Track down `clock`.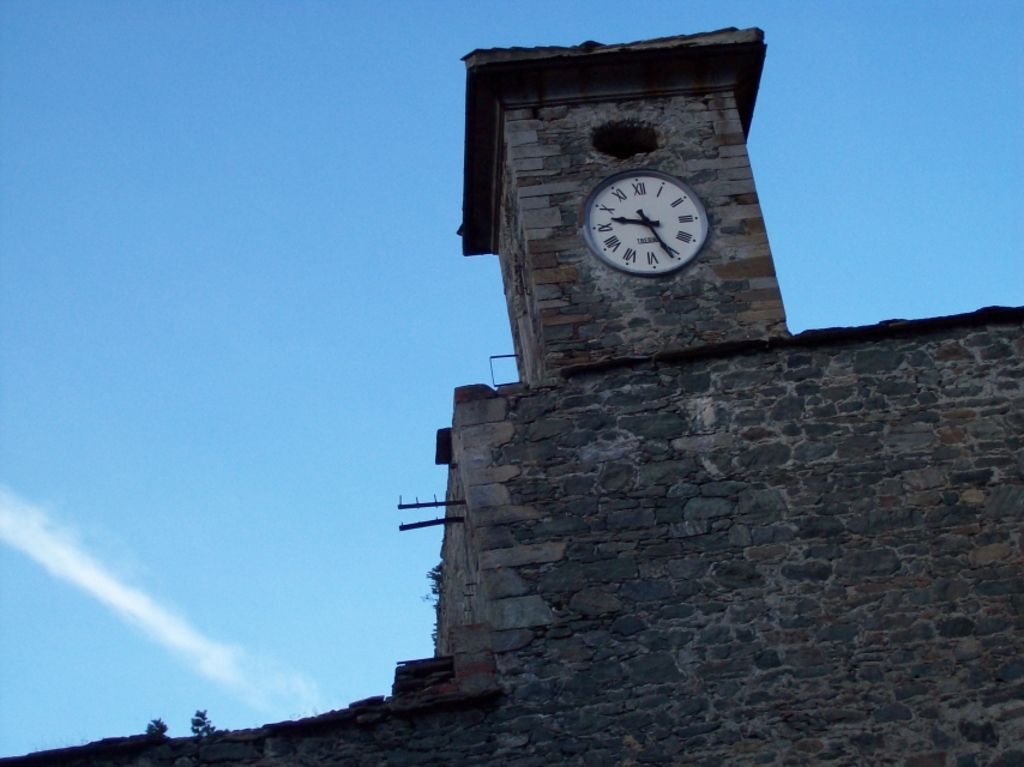
Tracked to (left=579, top=152, right=710, bottom=272).
